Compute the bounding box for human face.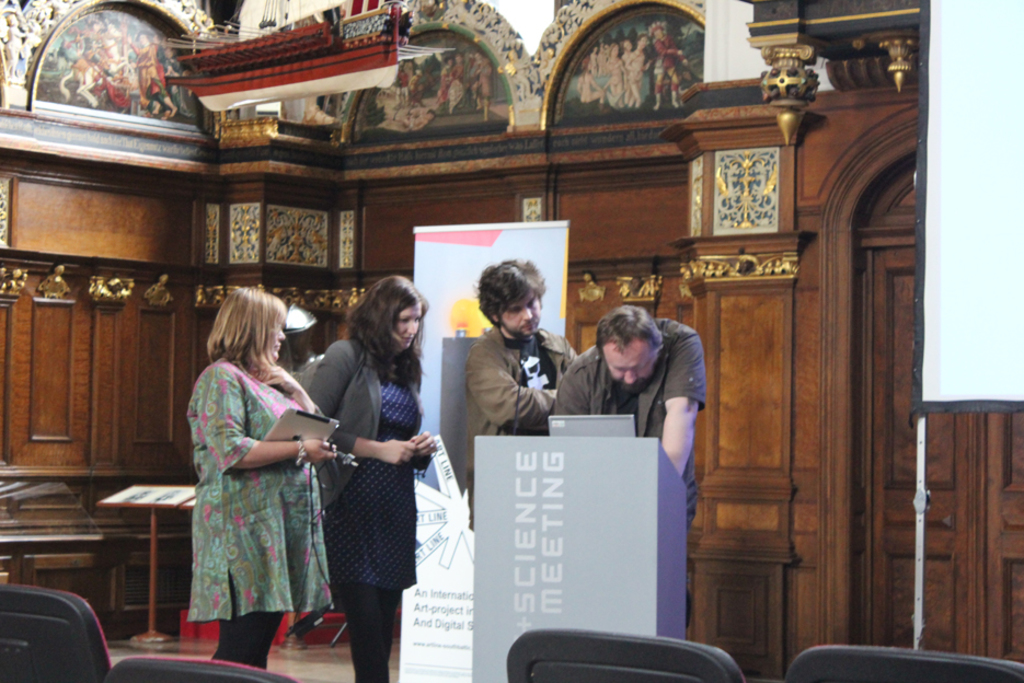
Rect(497, 299, 542, 334).
